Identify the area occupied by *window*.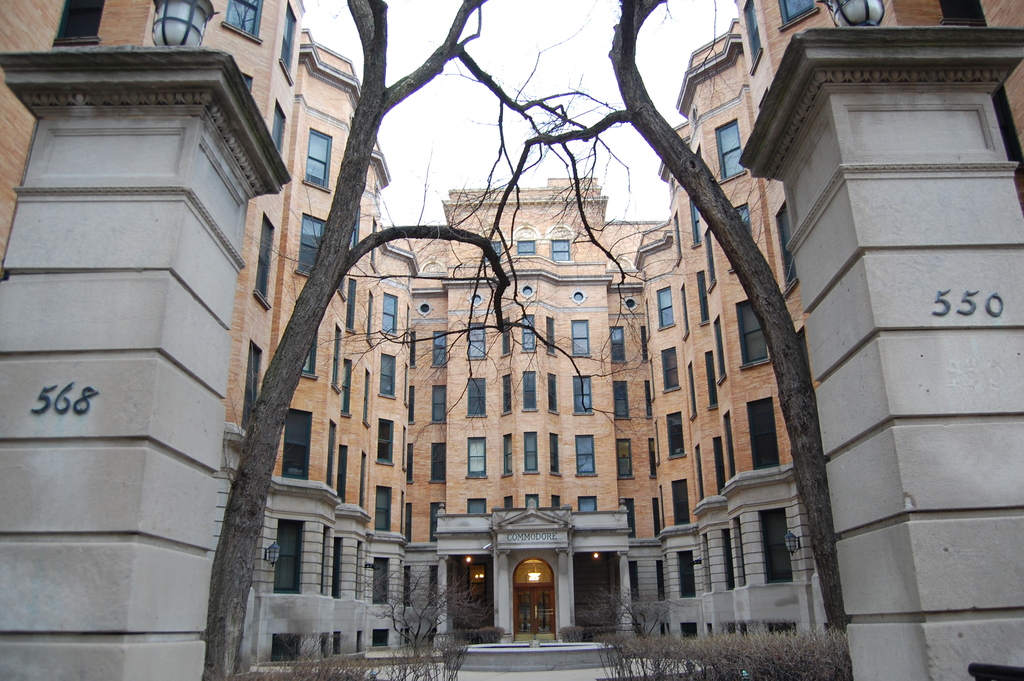
Area: 692, 273, 705, 323.
